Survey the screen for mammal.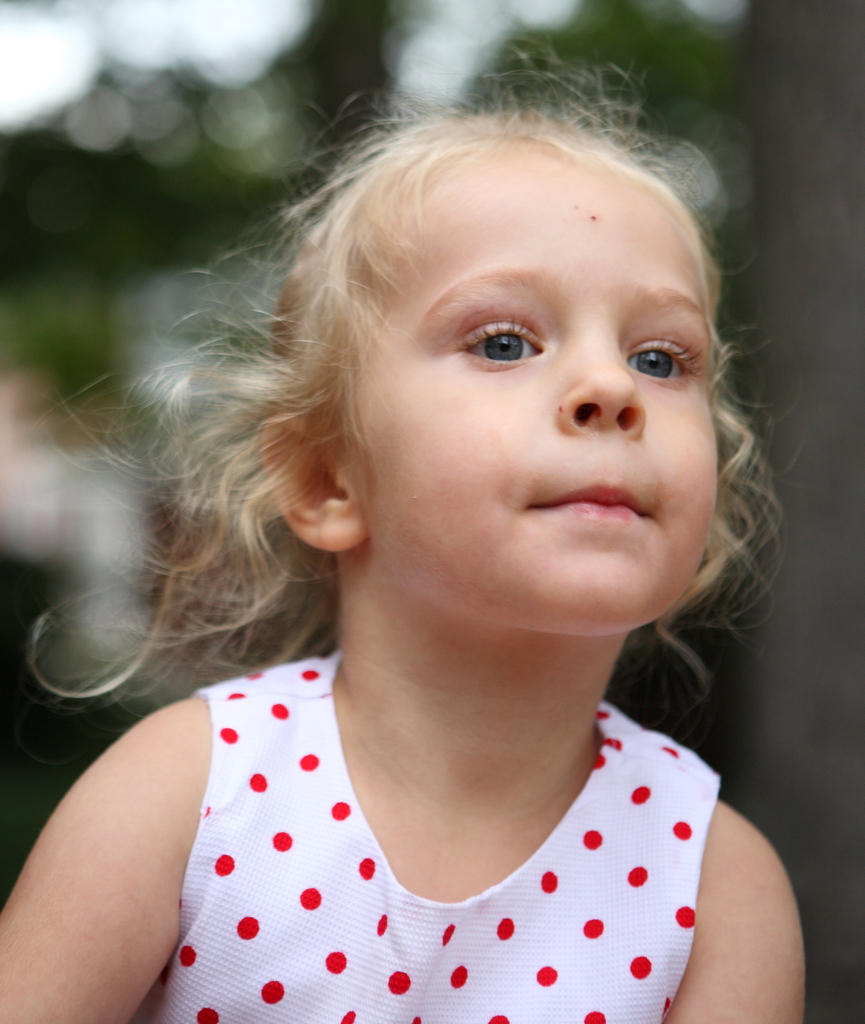
Survey found: detection(19, 55, 859, 927).
